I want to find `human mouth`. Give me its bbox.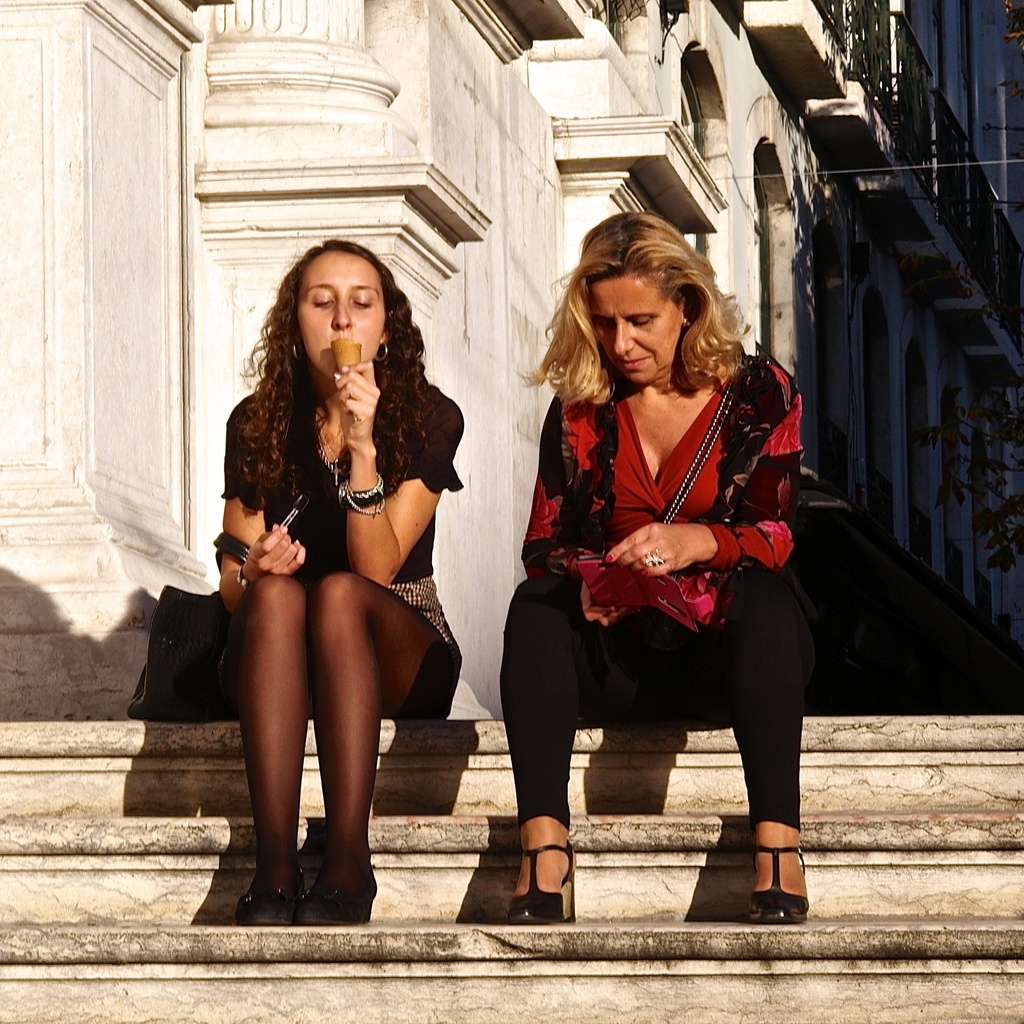
box(614, 351, 650, 369).
